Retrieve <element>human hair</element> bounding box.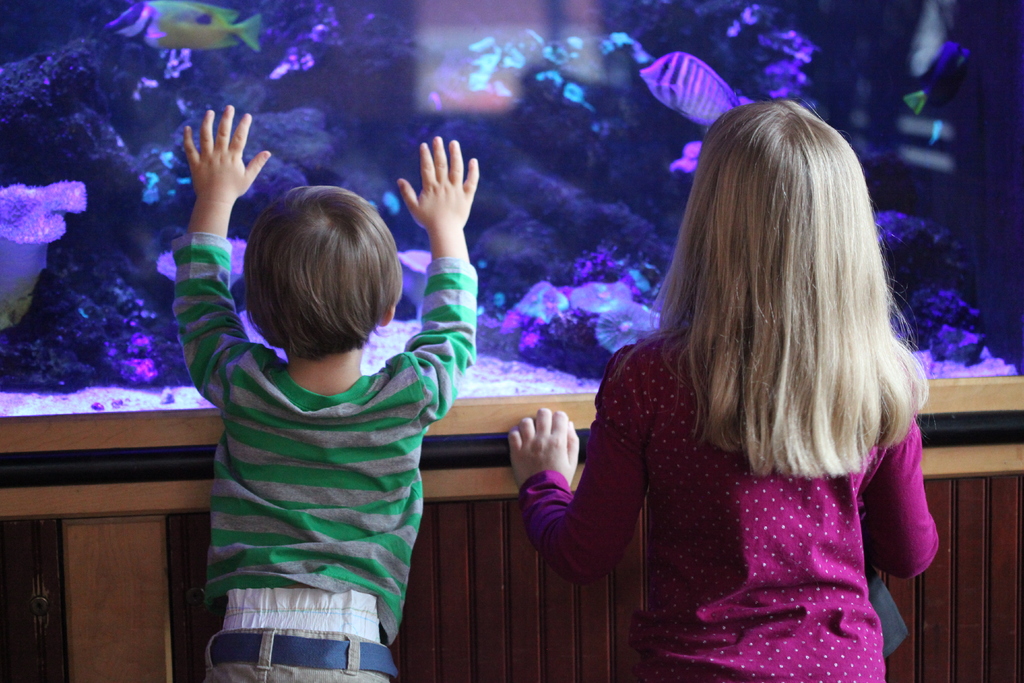
Bounding box: <box>246,184,404,363</box>.
